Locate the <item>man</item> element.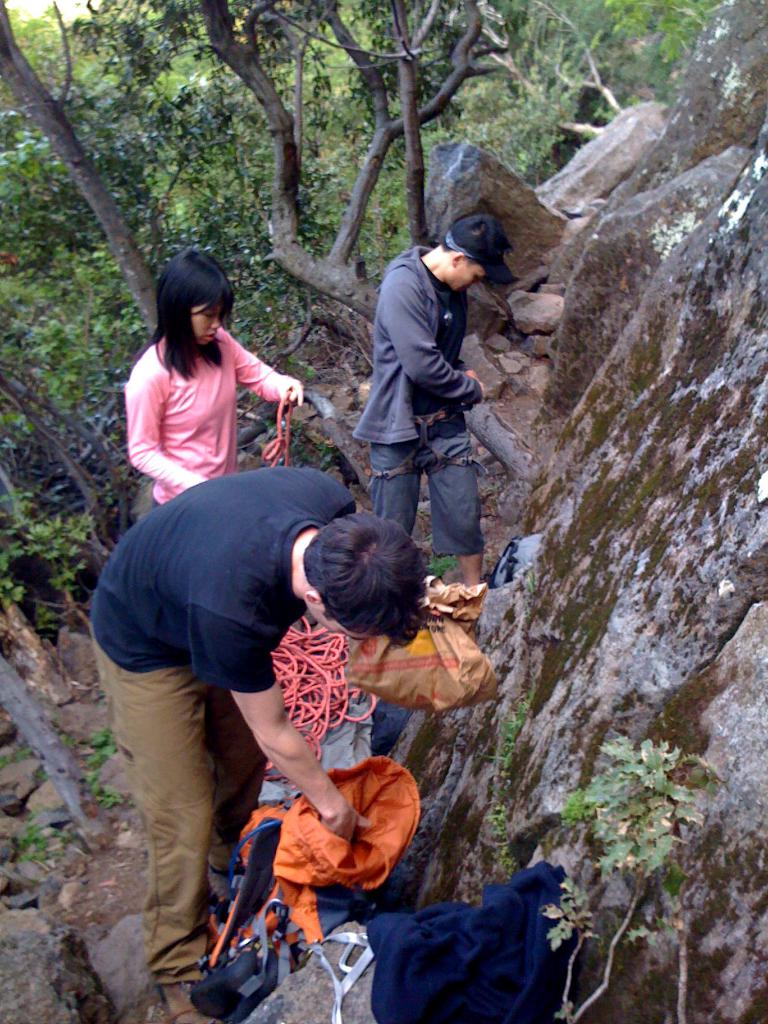
Element bbox: bbox=(344, 210, 522, 597).
